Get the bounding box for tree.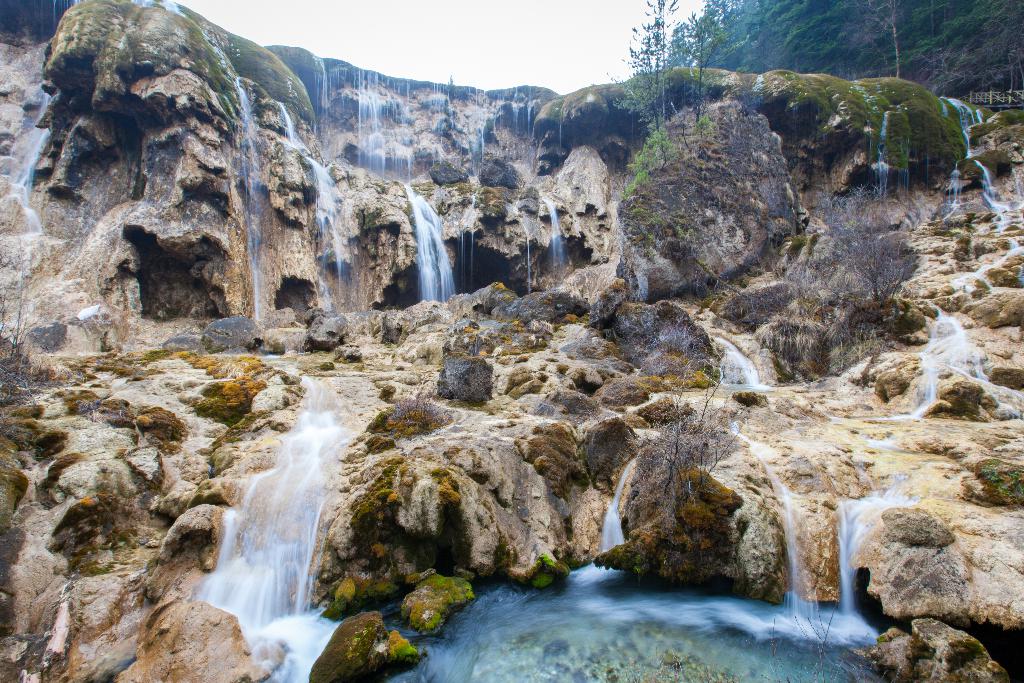
[x1=860, y1=0, x2=927, y2=76].
